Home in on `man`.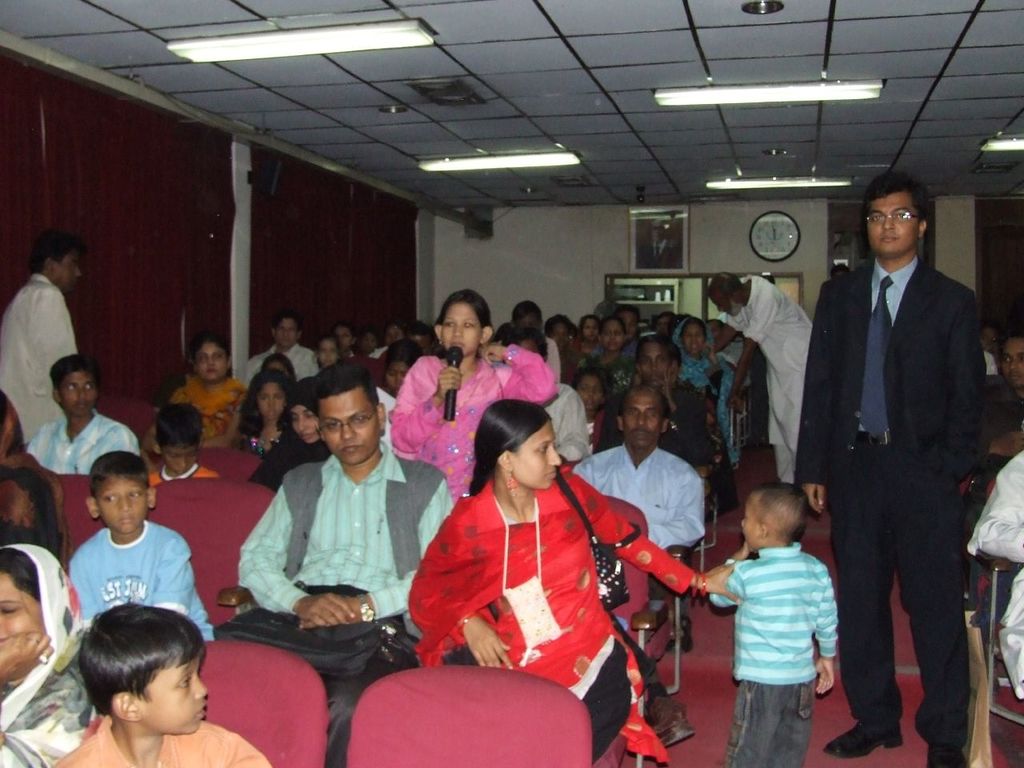
Homed in at x1=794, y1=147, x2=998, y2=750.
